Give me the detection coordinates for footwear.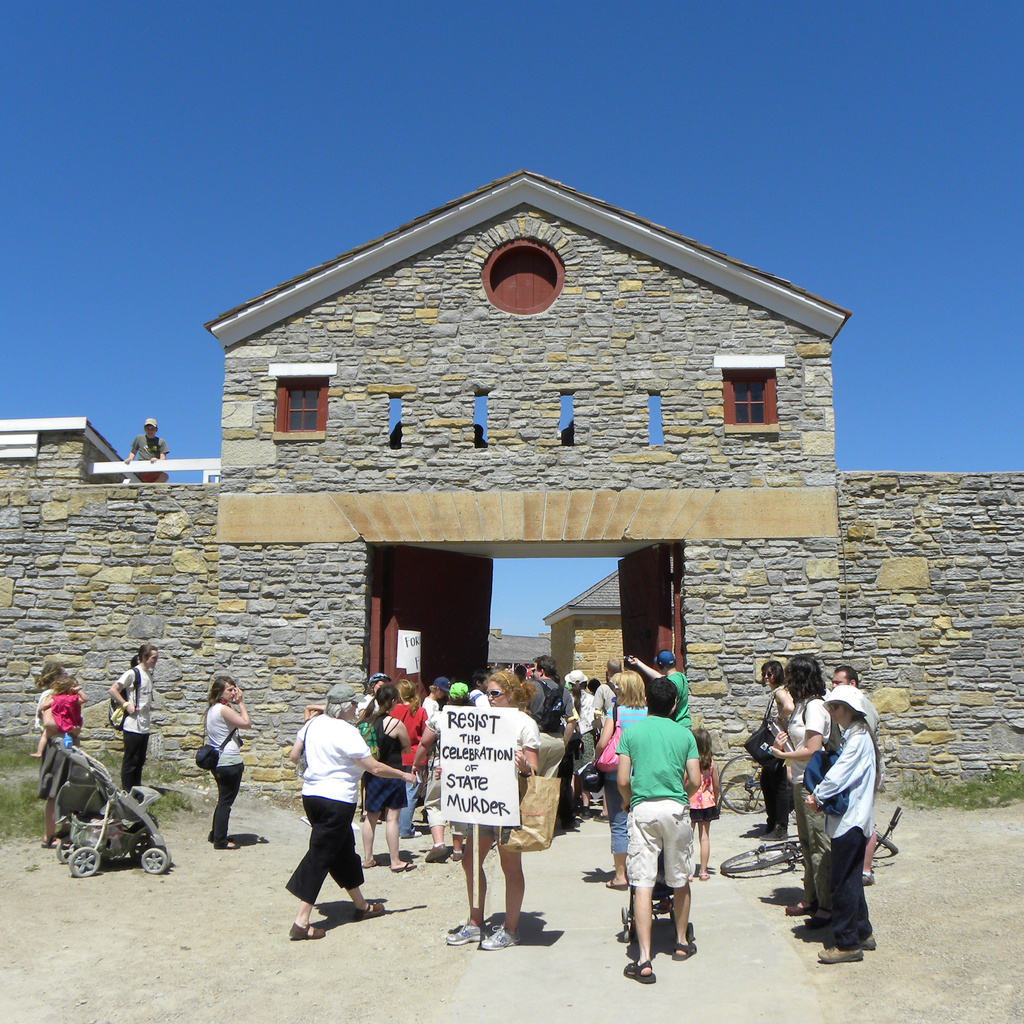
758/820/794/845.
